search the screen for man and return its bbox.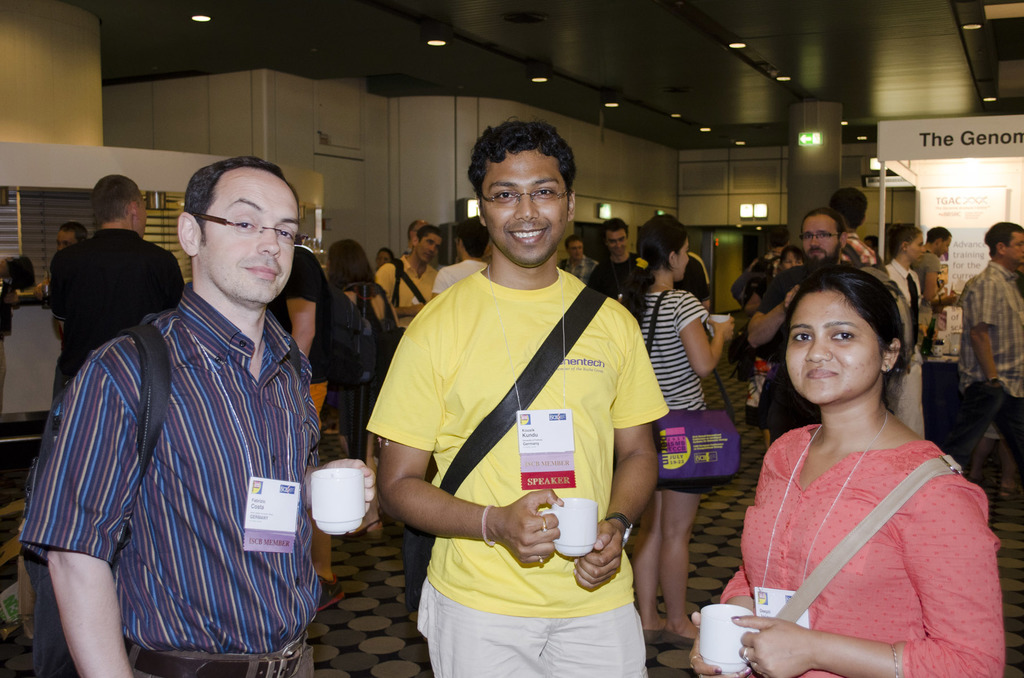
Found: 829, 188, 876, 274.
